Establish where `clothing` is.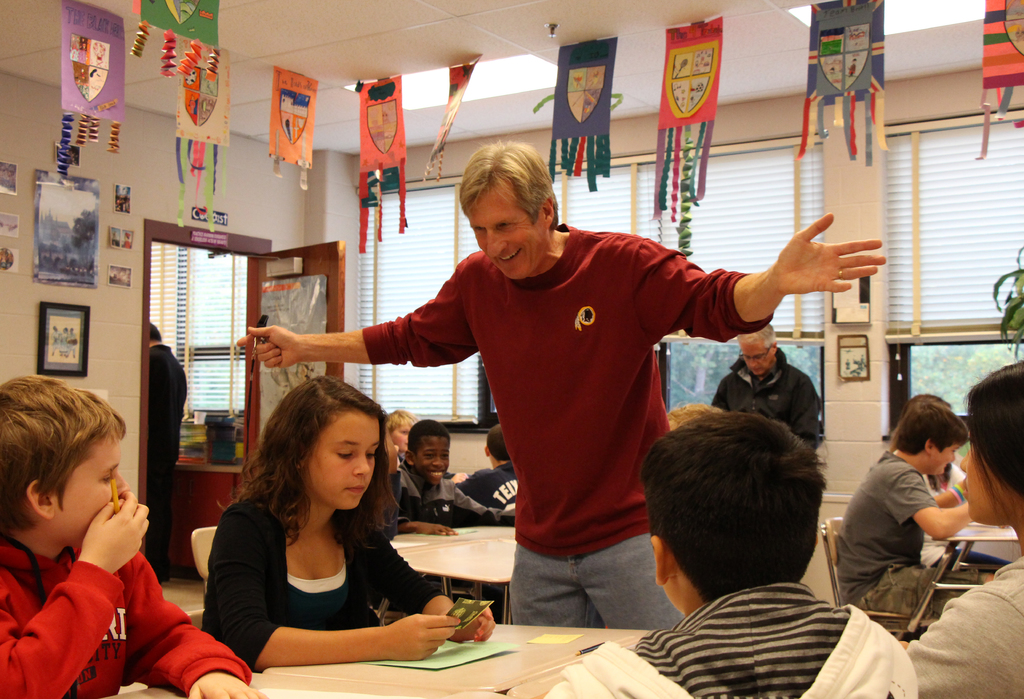
Established at bbox(905, 552, 1023, 698).
